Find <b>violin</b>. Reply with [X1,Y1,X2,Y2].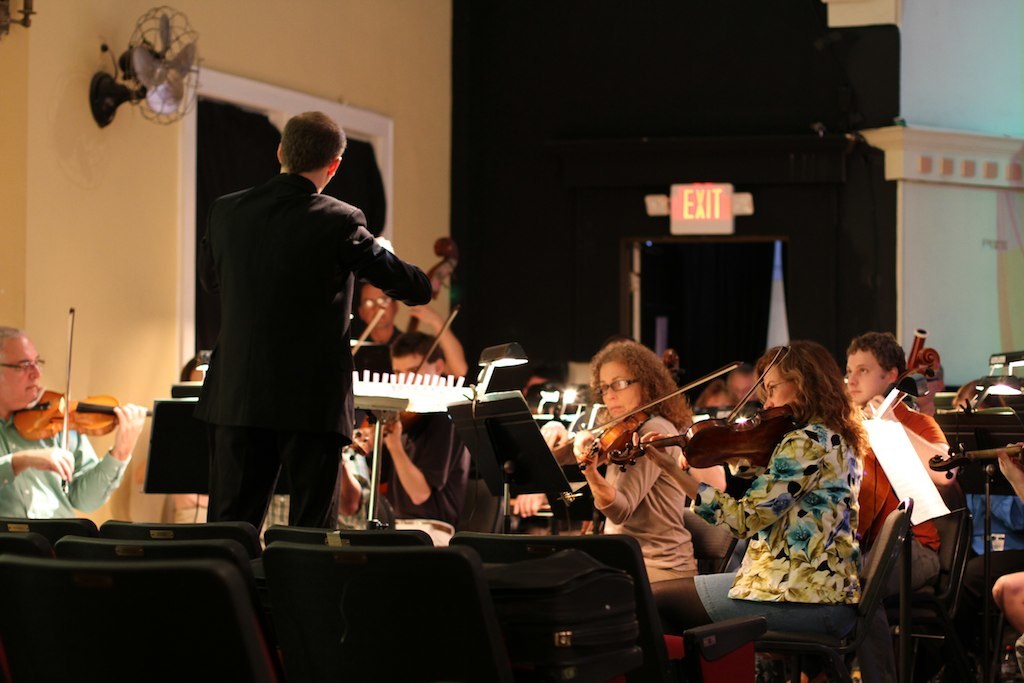
[551,363,749,469].
